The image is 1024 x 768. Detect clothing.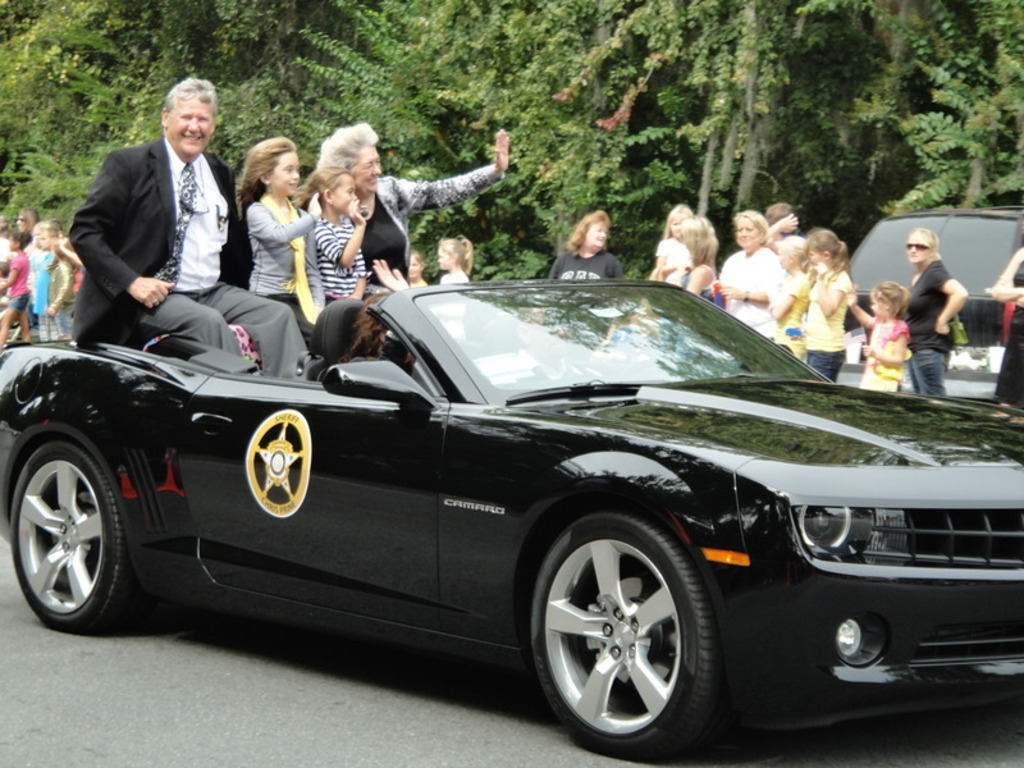
Detection: x1=536, y1=251, x2=625, y2=283.
